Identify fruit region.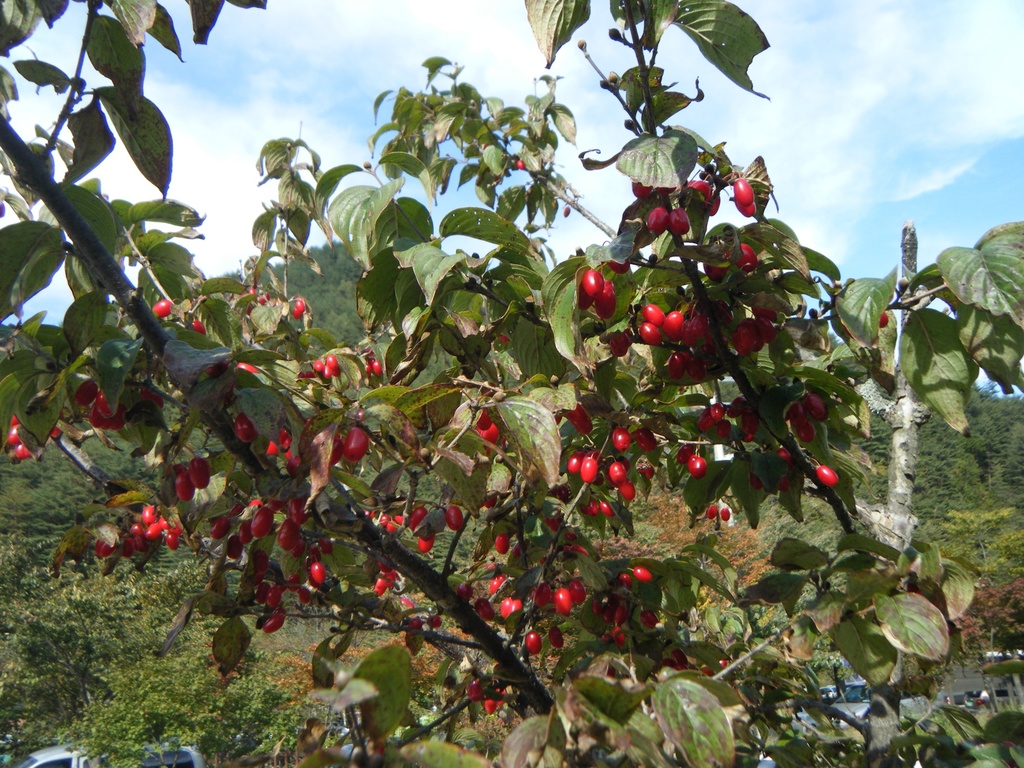
Region: Rect(548, 624, 564, 651).
